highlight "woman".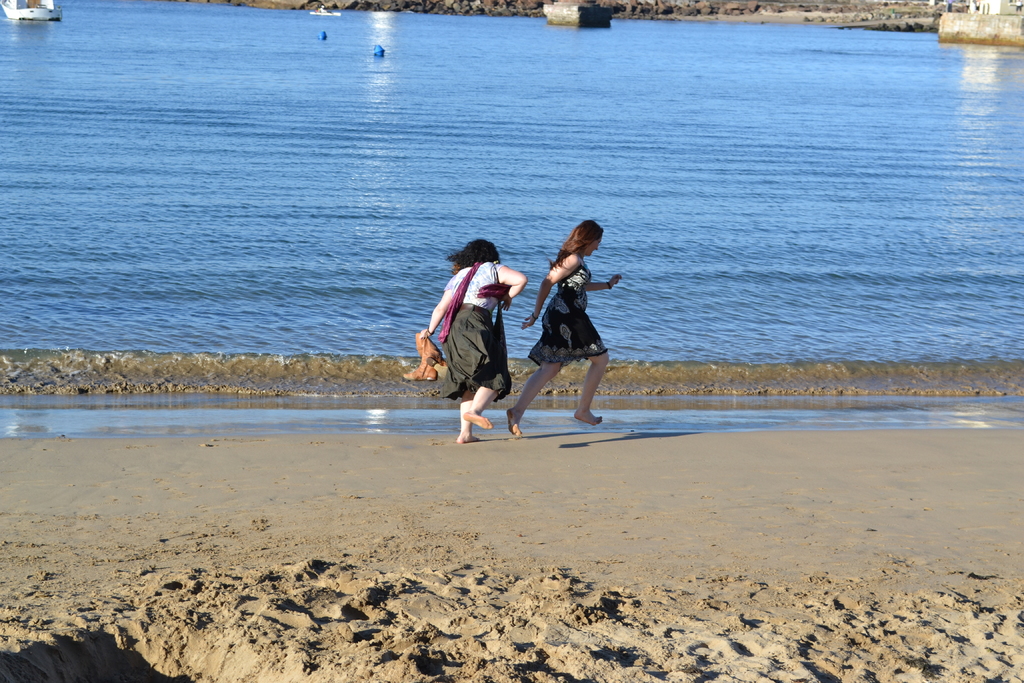
Highlighted region: locate(505, 220, 626, 438).
